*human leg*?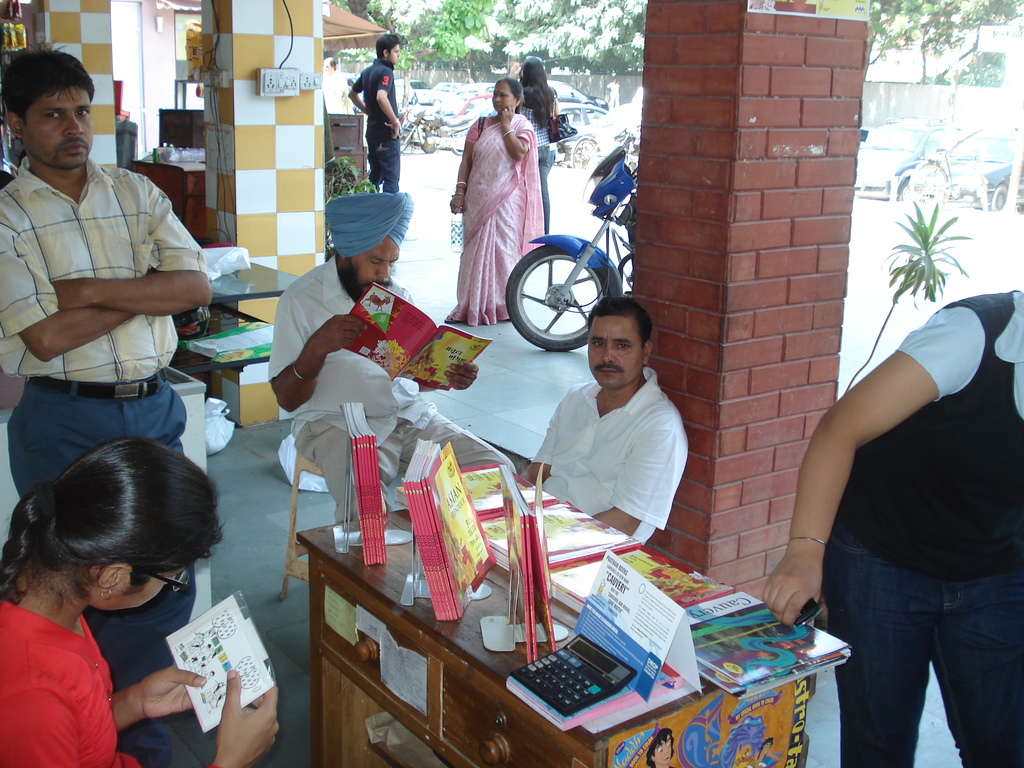
x1=380, y1=122, x2=402, y2=192
